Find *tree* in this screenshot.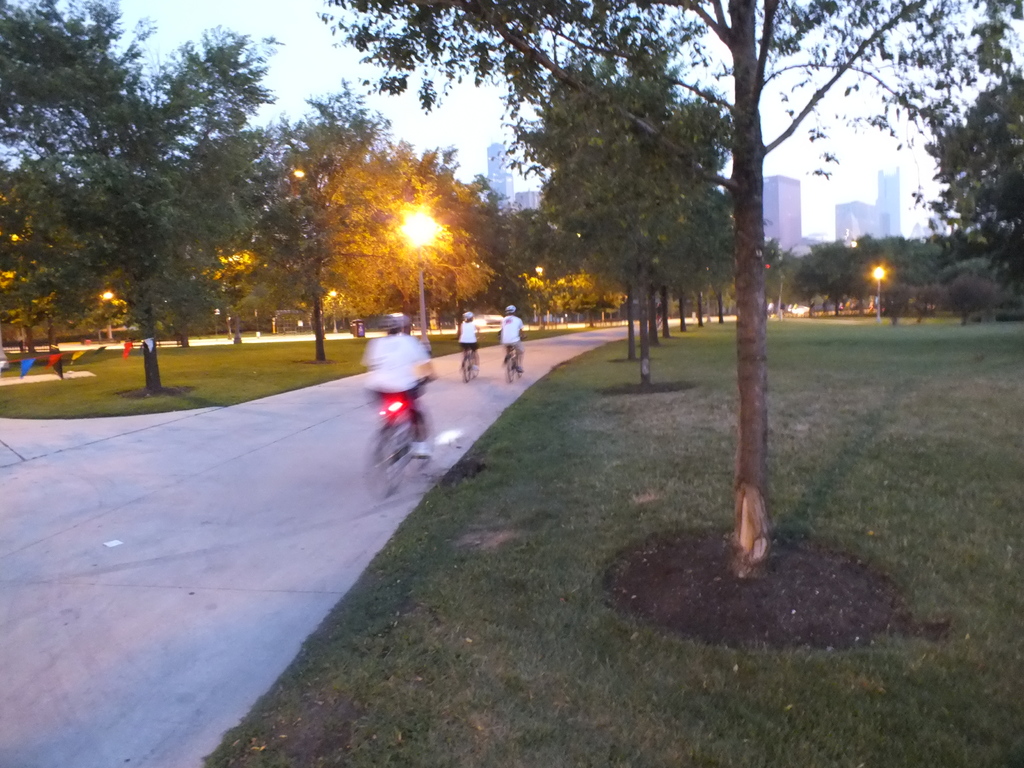
The bounding box for *tree* is <box>959,230,1011,316</box>.
